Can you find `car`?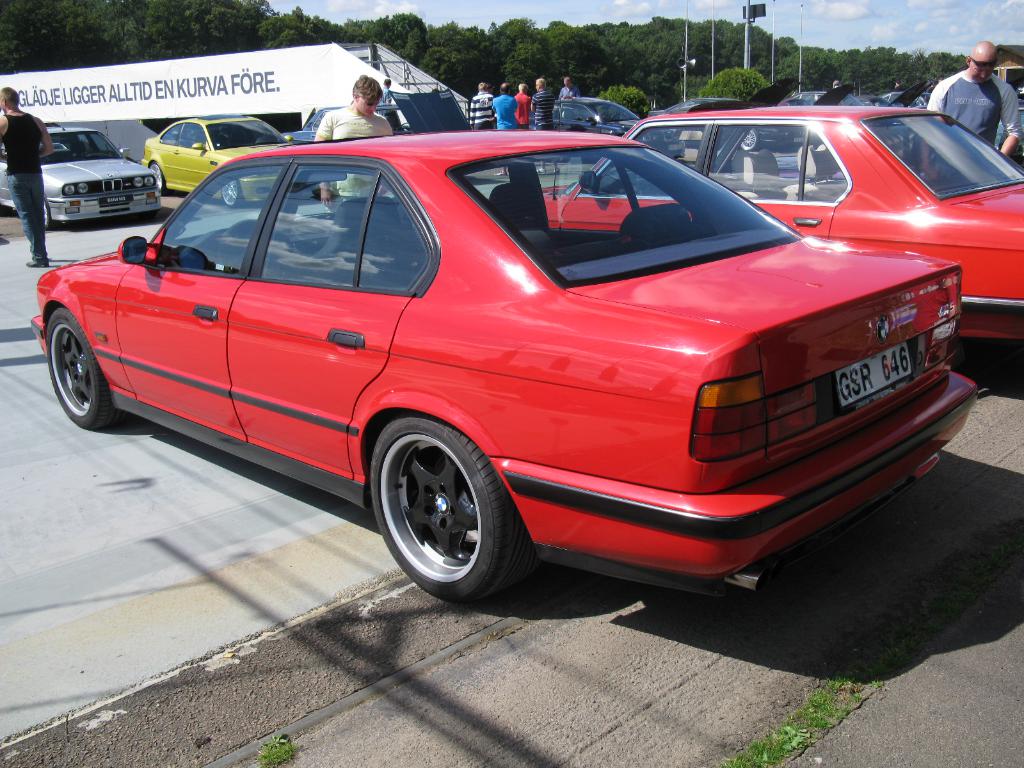
Yes, bounding box: box=[145, 108, 330, 213].
